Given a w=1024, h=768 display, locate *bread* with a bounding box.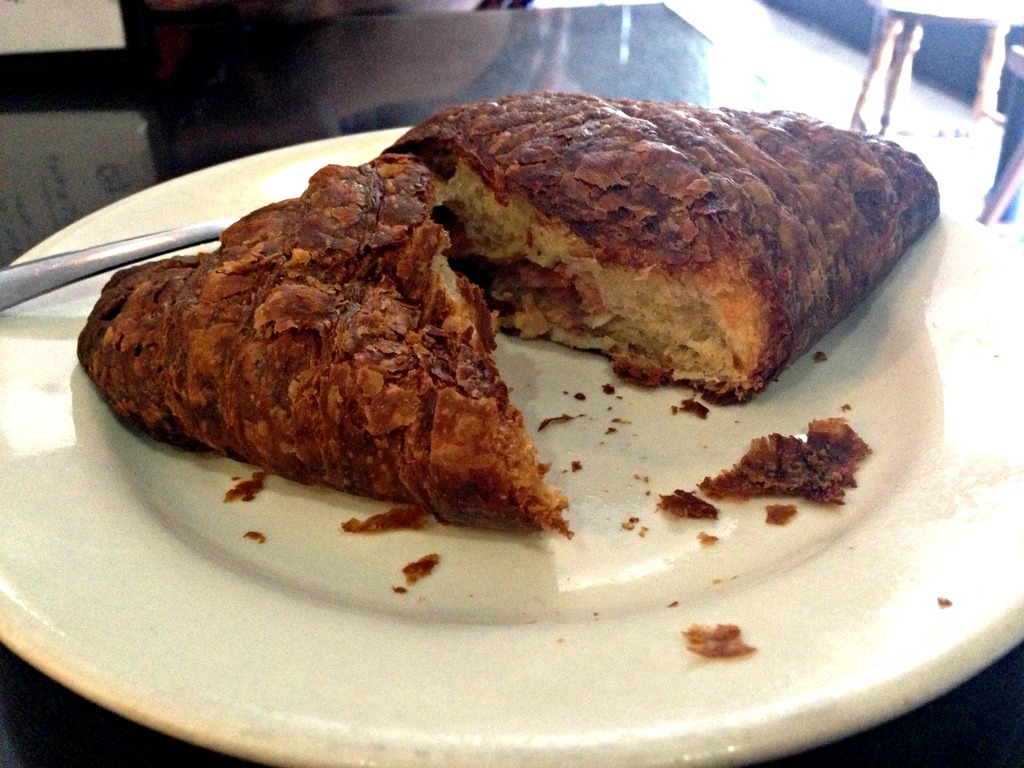
Located: [388, 92, 940, 399].
